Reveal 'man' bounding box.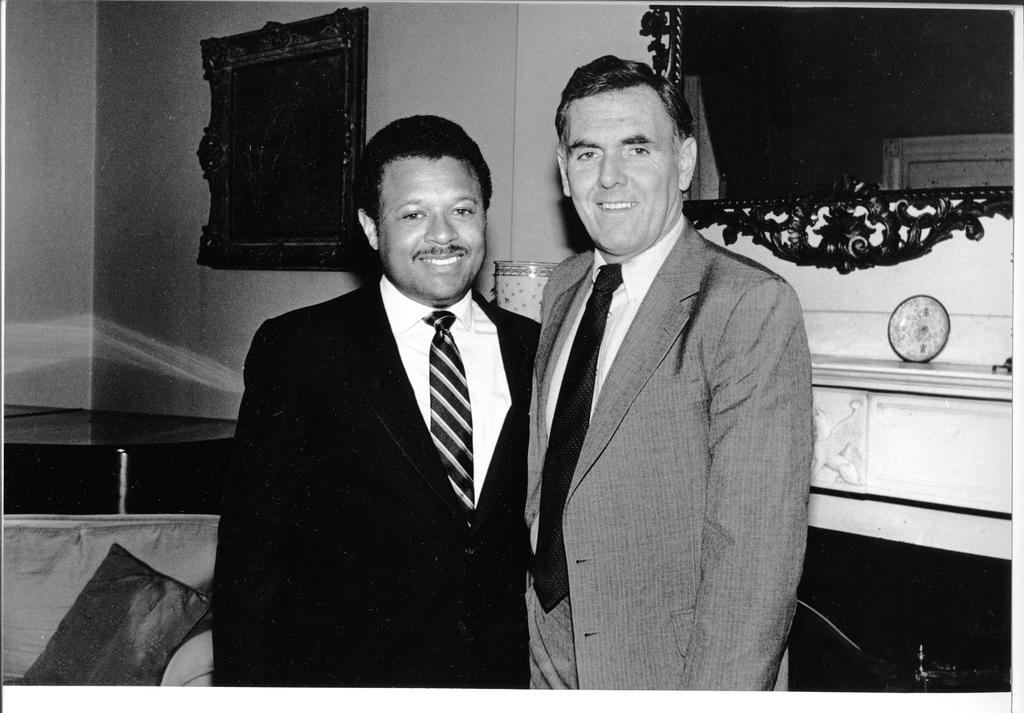
Revealed: box=[515, 48, 823, 703].
